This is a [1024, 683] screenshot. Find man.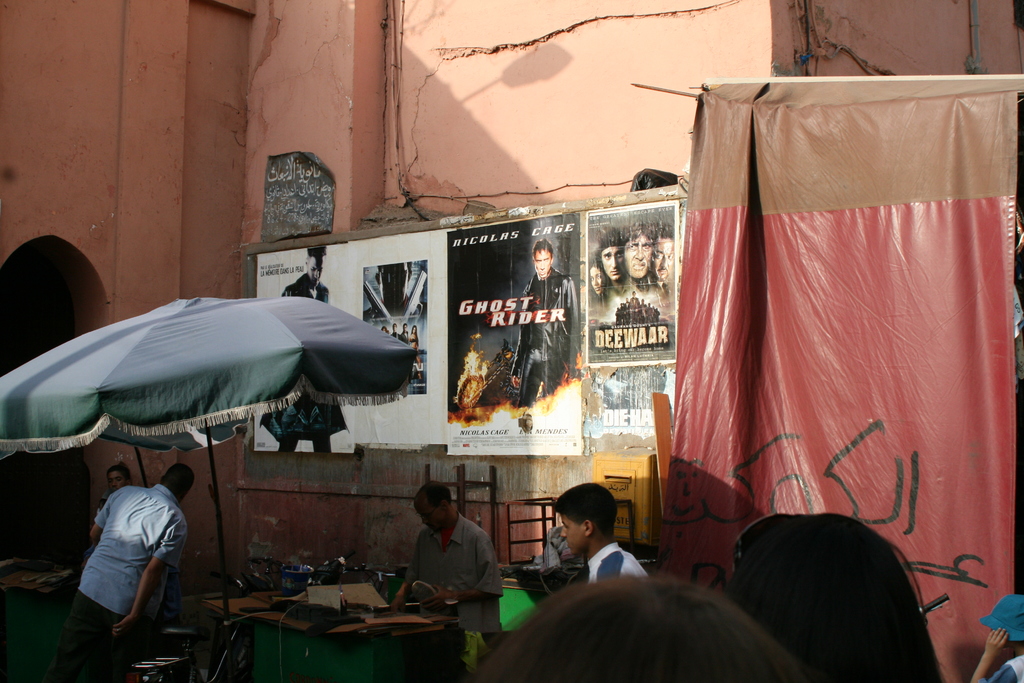
Bounding box: bbox=[509, 236, 582, 410].
